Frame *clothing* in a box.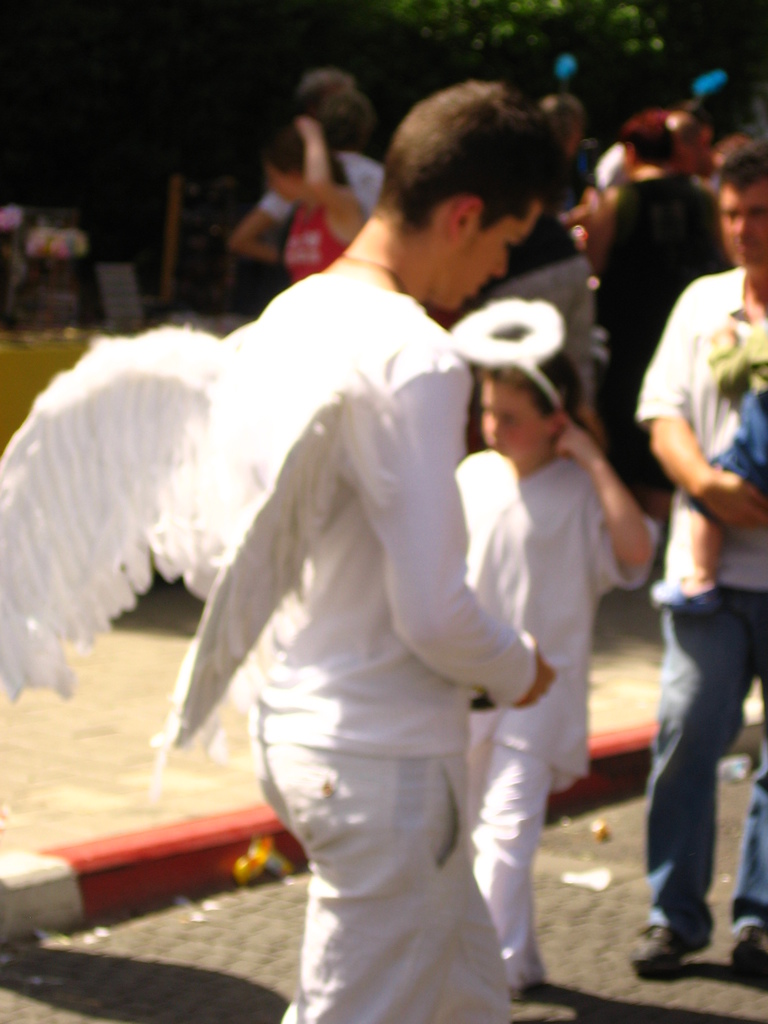
select_region(595, 168, 716, 442).
